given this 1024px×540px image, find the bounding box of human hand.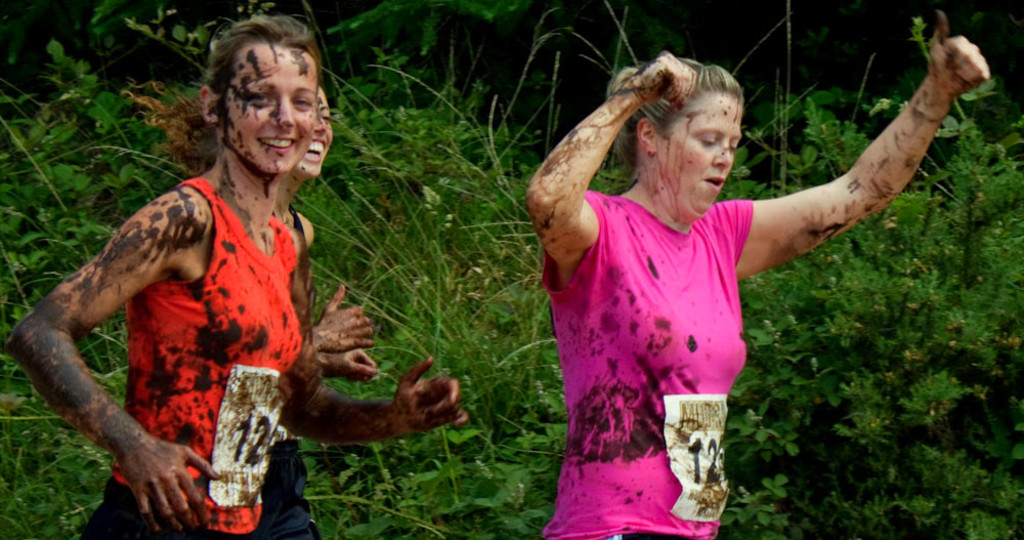
Rect(389, 356, 472, 433).
